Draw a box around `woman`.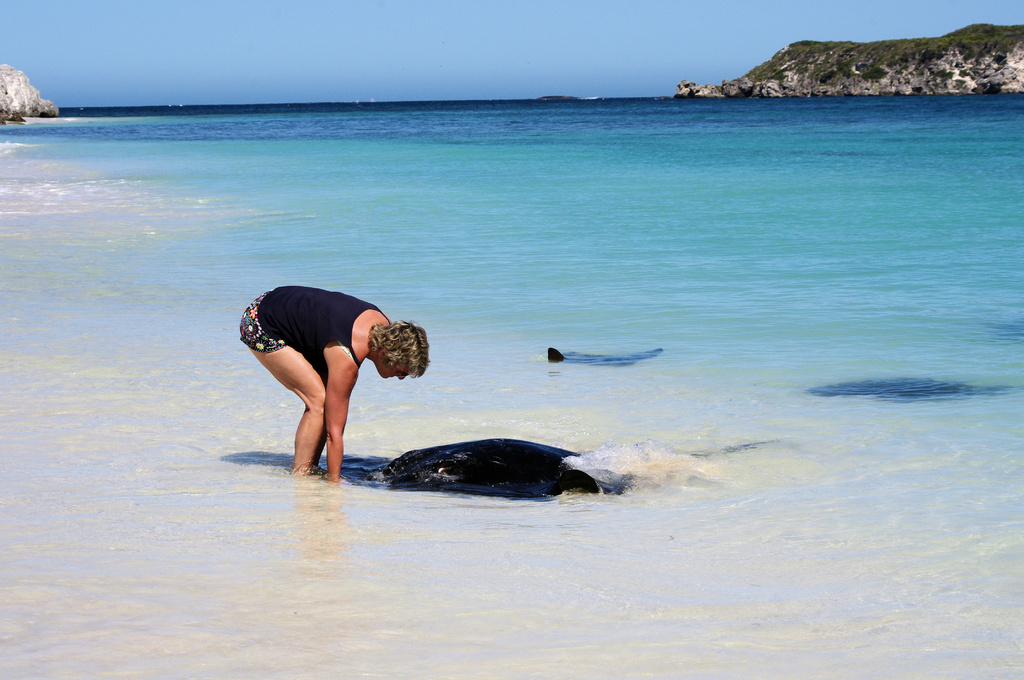
select_region(237, 268, 424, 496).
